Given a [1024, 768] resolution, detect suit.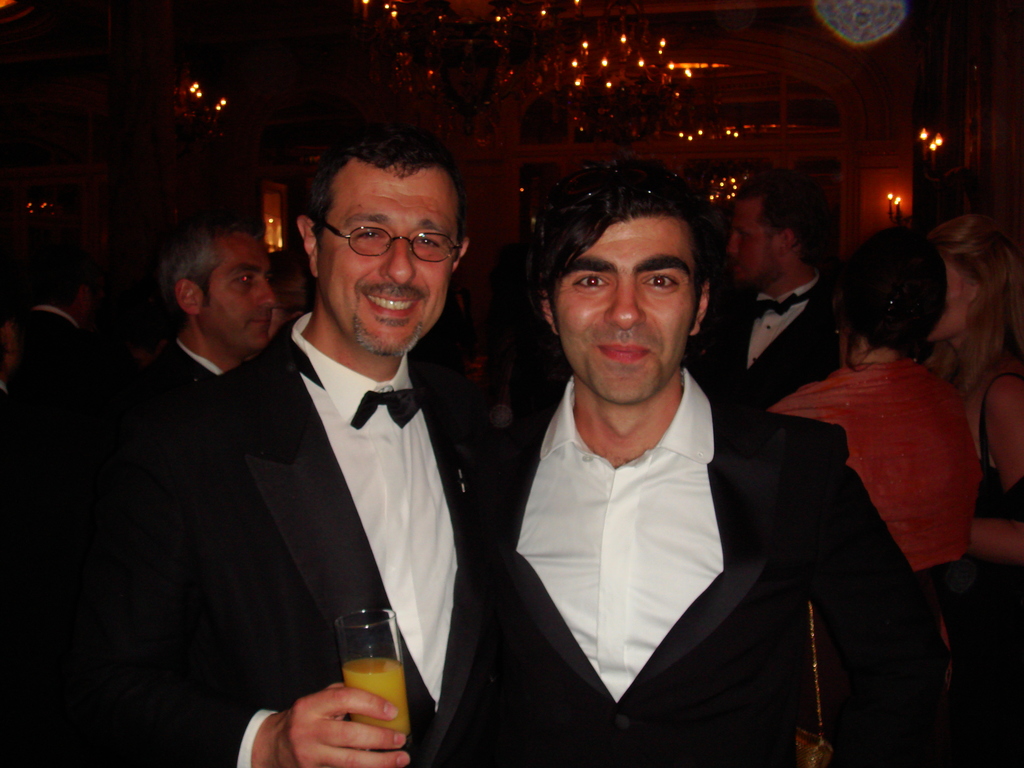
{"left": 463, "top": 263, "right": 868, "bottom": 746}.
